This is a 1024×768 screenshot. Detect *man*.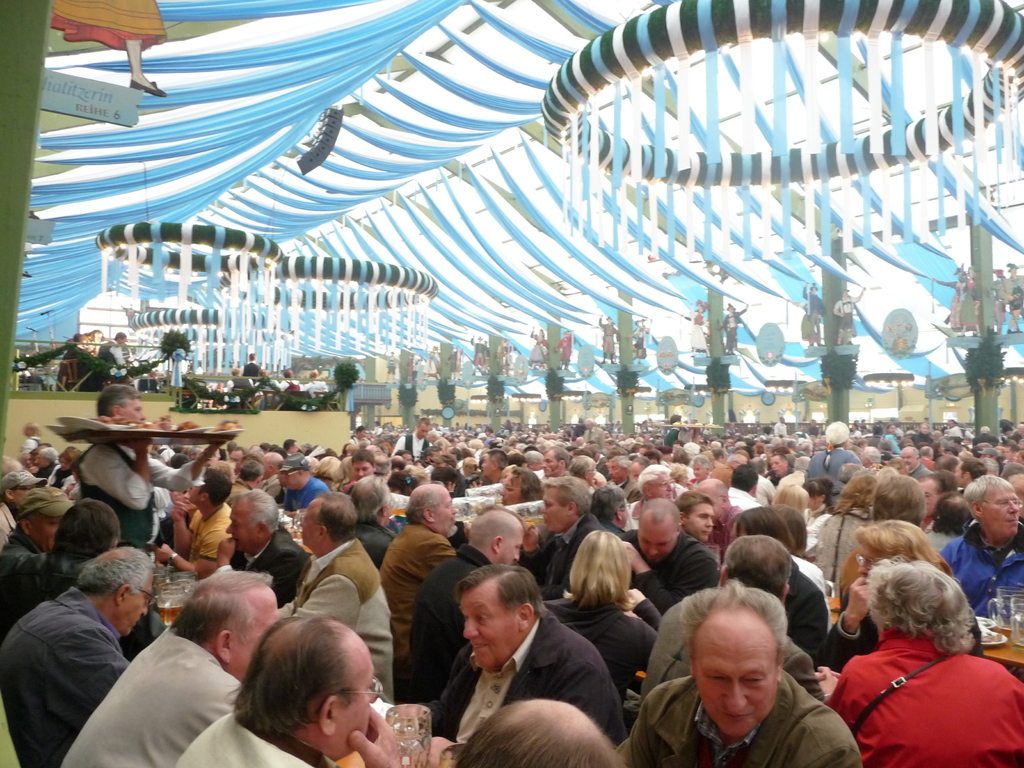
region(467, 333, 490, 374).
